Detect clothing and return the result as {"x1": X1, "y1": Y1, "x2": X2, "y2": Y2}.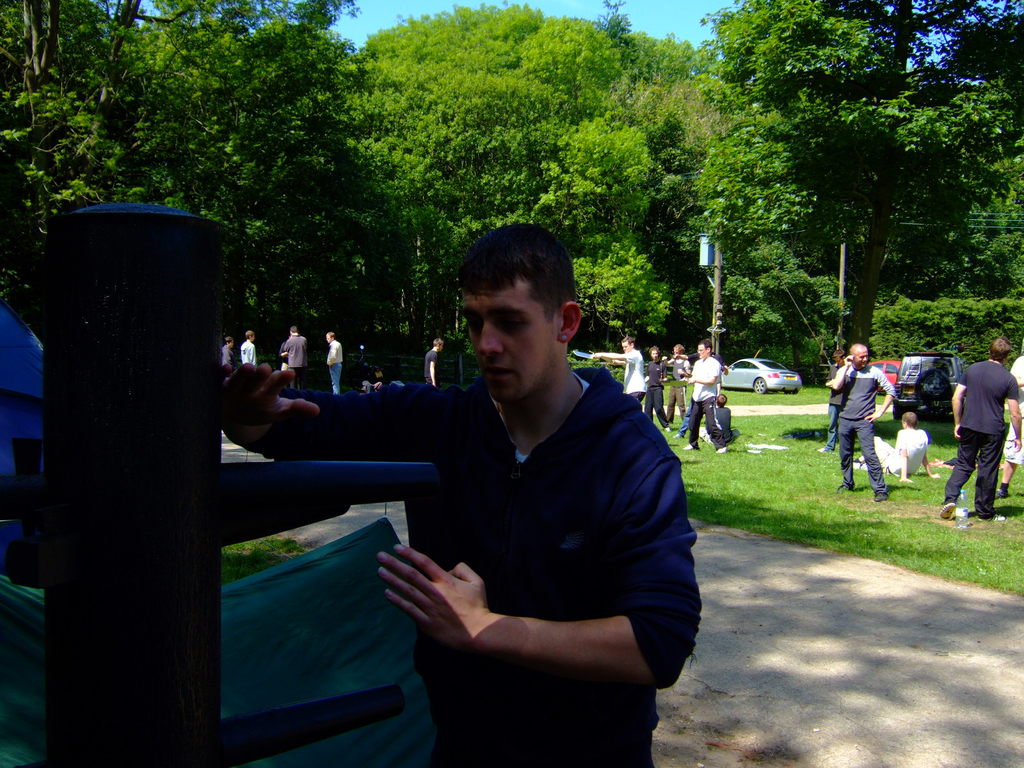
{"x1": 643, "y1": 365, "x2": 668, "y2": 428}.
